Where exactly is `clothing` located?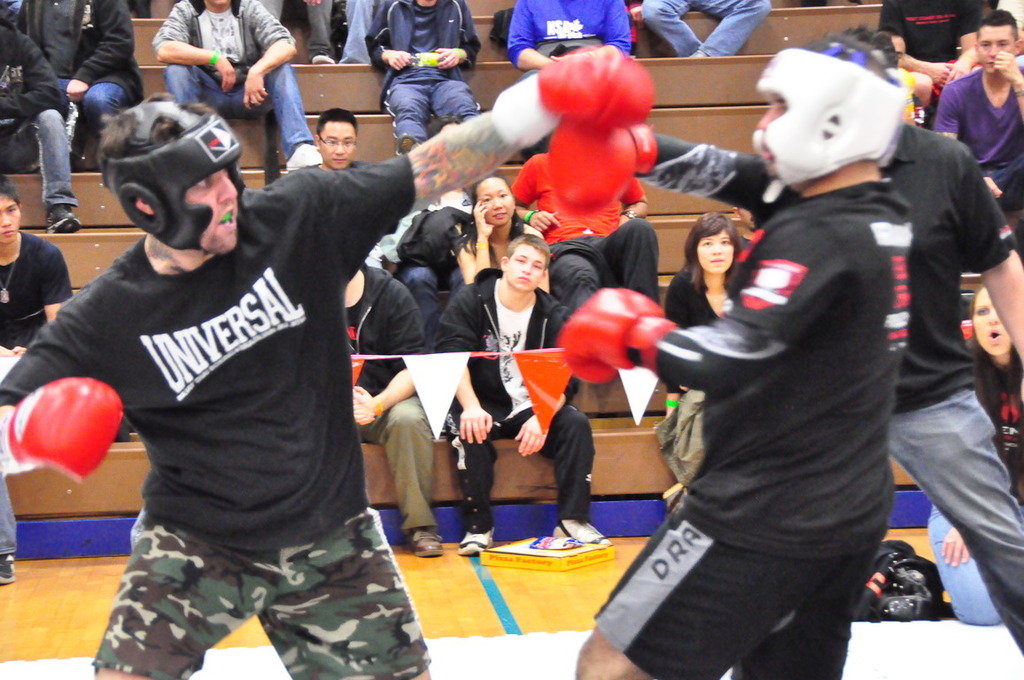
Its bounding box is x1=0, y1=33, x2=82, y2=208.
